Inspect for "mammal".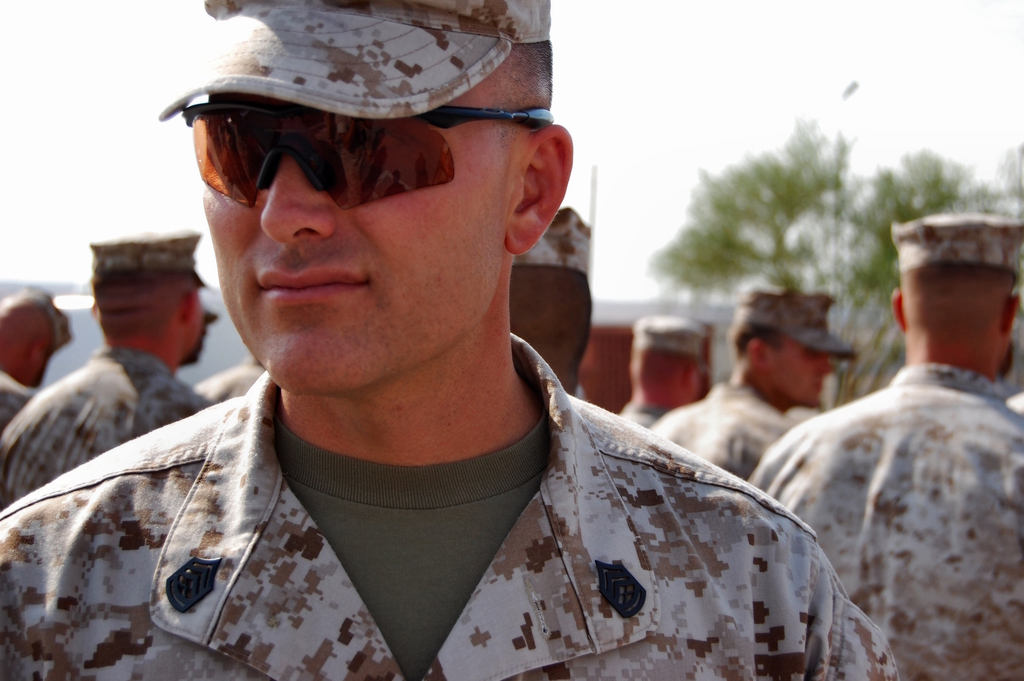
Inspection: detection(0, 282, 72, 431).
